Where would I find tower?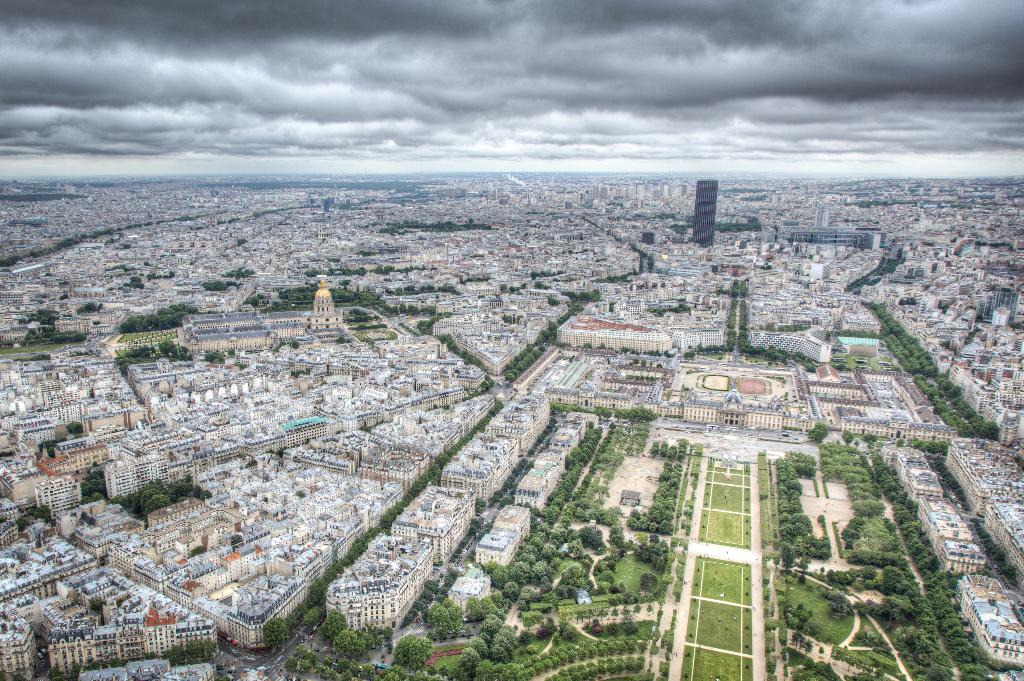
At rect(987, 305, 1018, 324).
